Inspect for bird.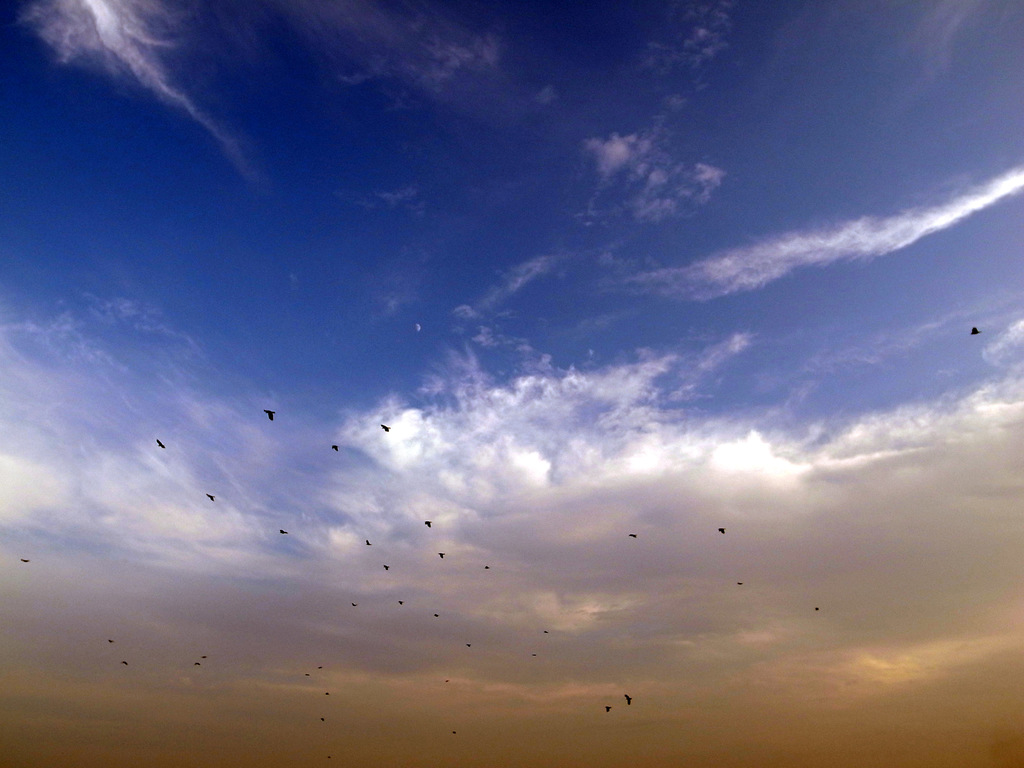
Inspection: [485, 566, 493, 570].
